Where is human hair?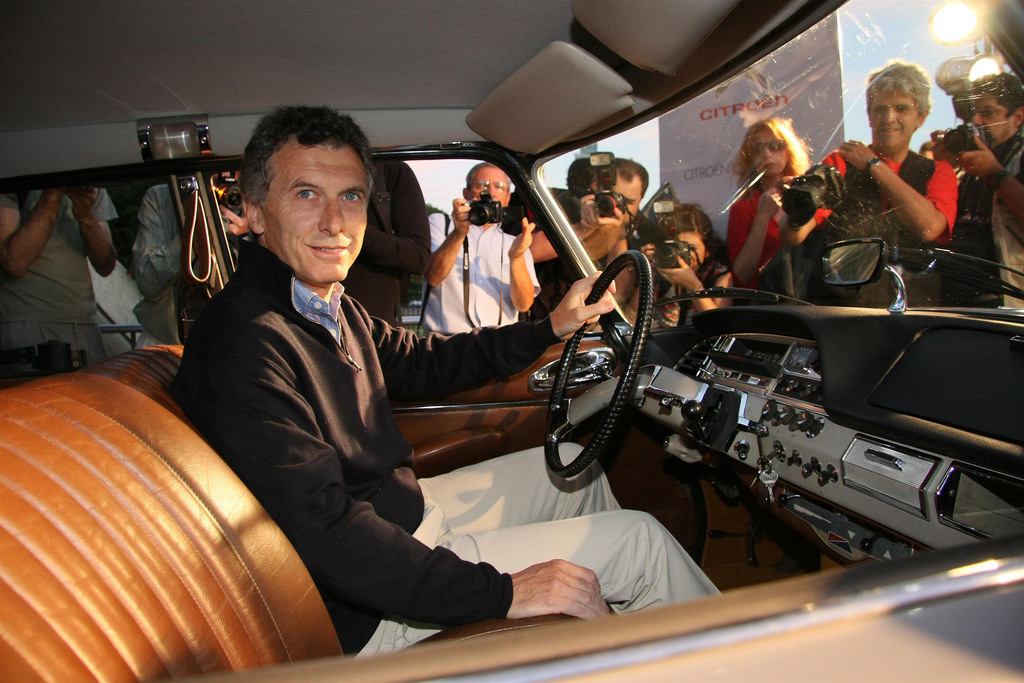
610 154 649 204.
